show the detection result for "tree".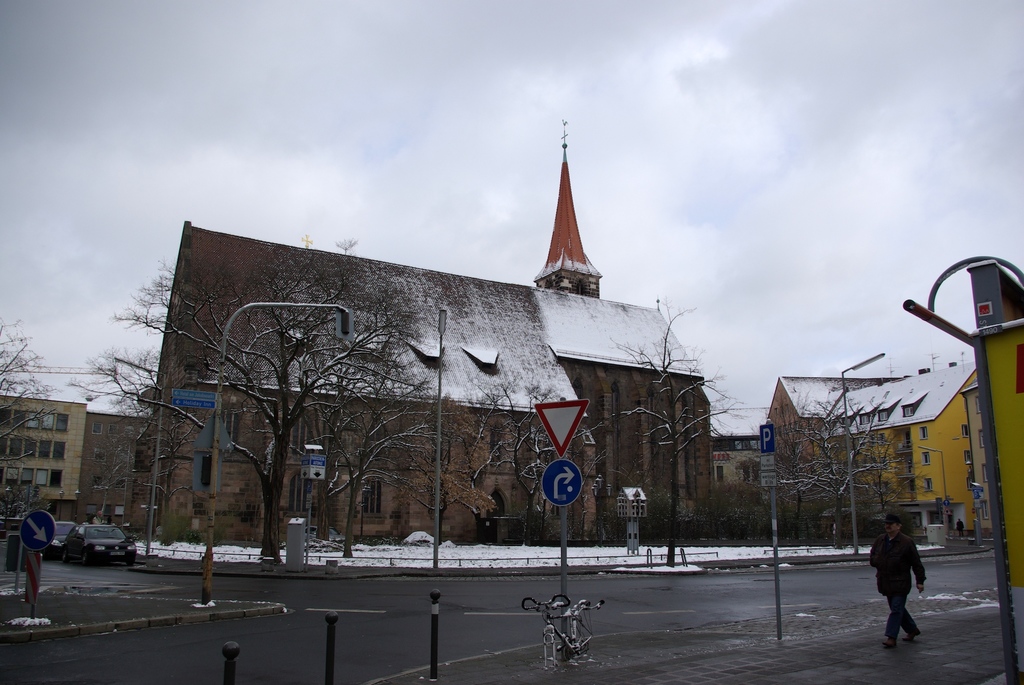
[left=439, top=372, right=515, bottom=549].
